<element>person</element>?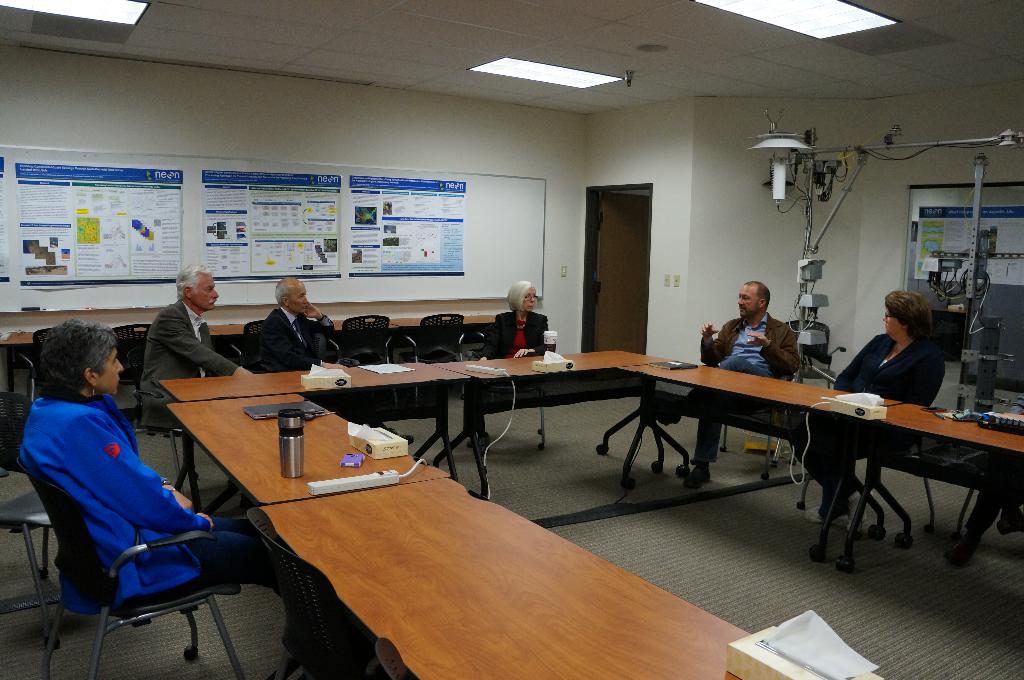
{"x1": 479, "y1": 278, "x2": 550, "y2": 359}
